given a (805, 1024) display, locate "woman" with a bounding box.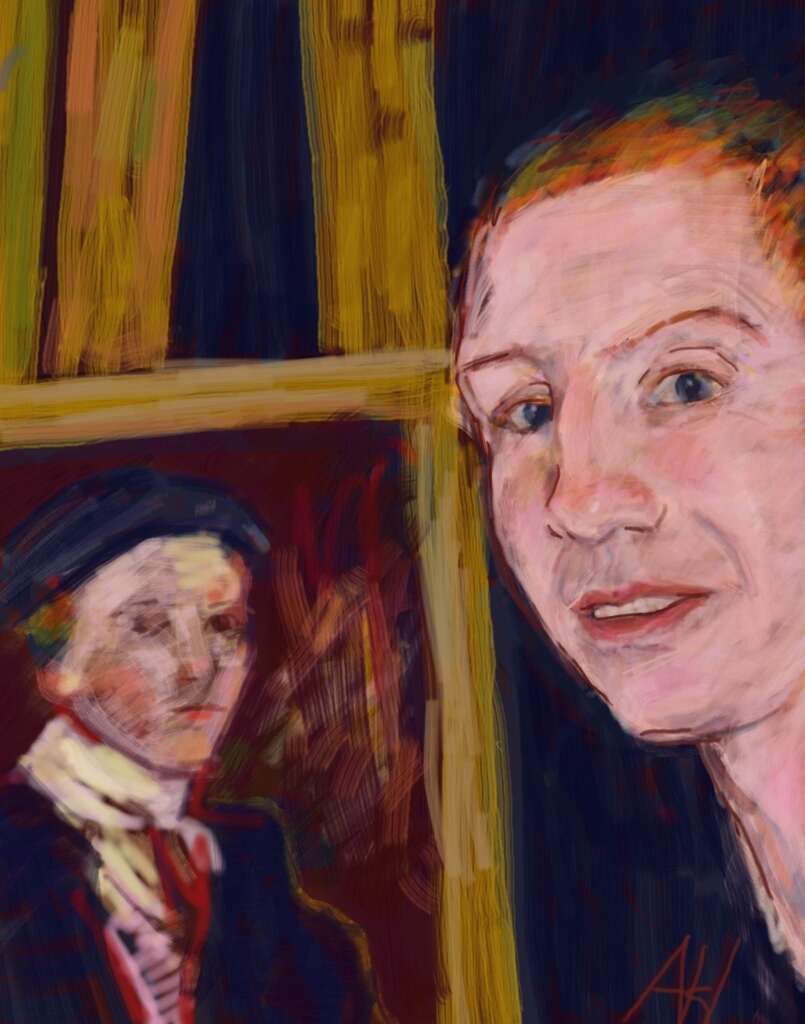
Located: x1=362 y1=51 x2=804 y2=1023.
